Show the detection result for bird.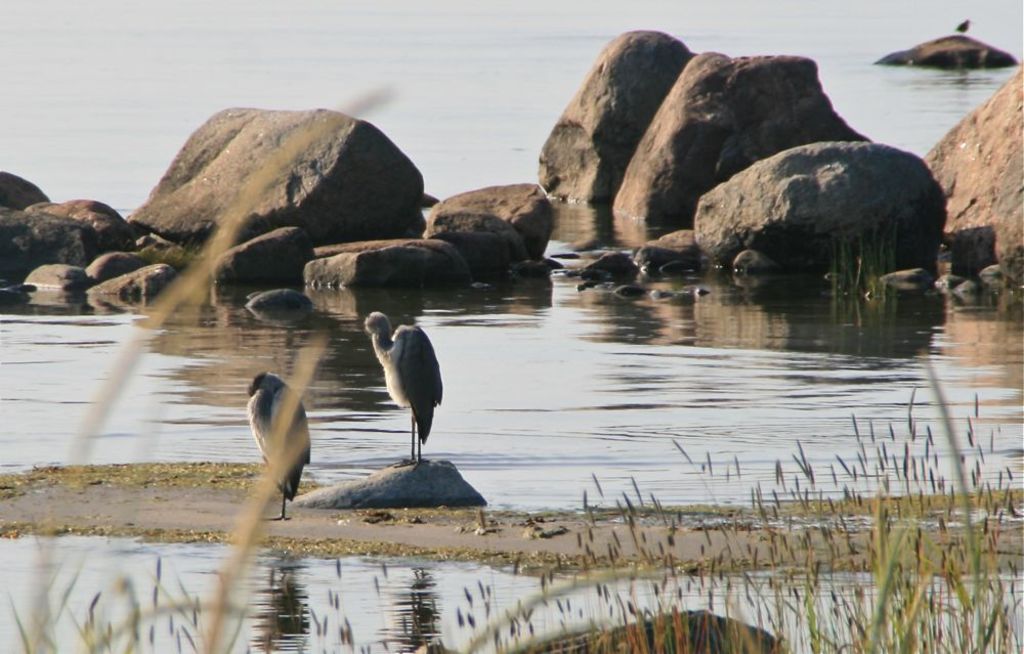
{"x1": 353, "y1": 323, "x2": 445, "y2": 459}.
